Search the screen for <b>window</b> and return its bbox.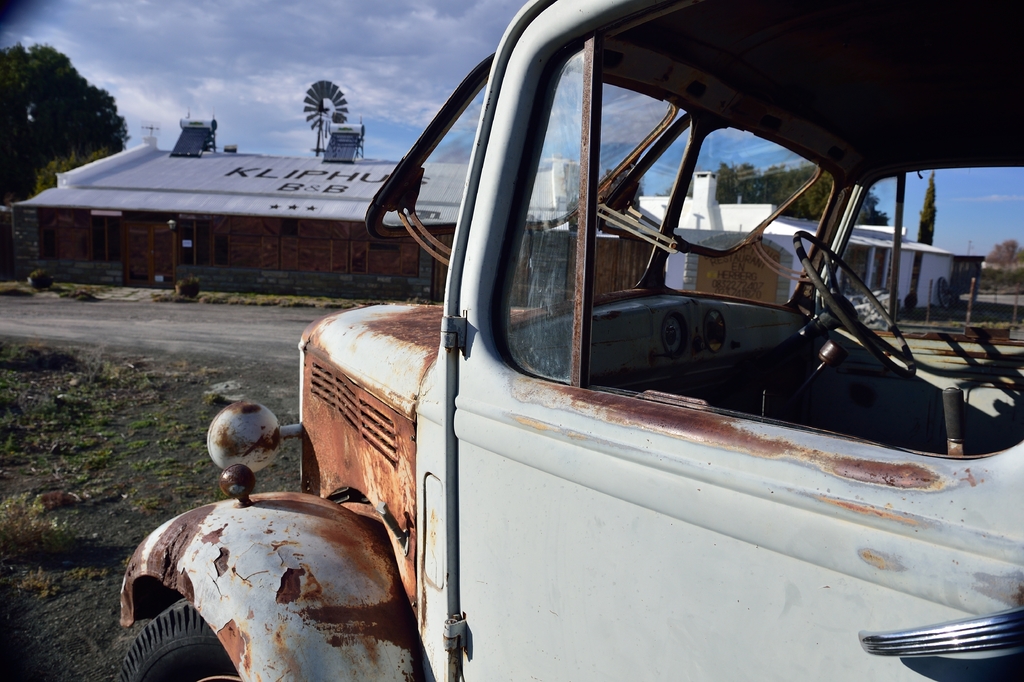
Found: crop(92, 210, 118, 260).
